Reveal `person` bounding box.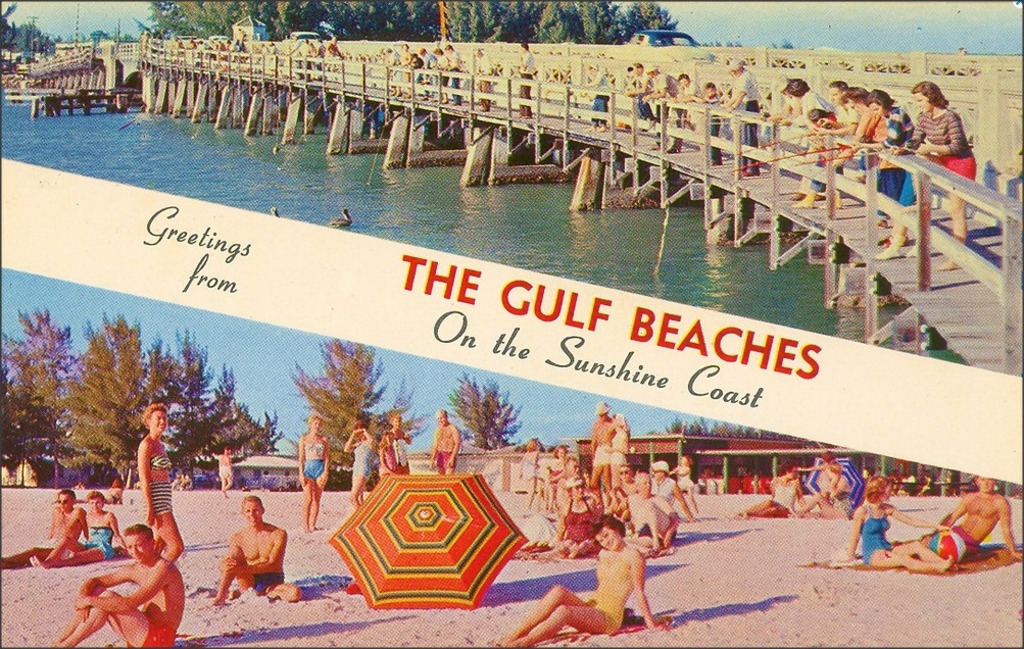
Revealed: locate(377, 413, 415, 472).
